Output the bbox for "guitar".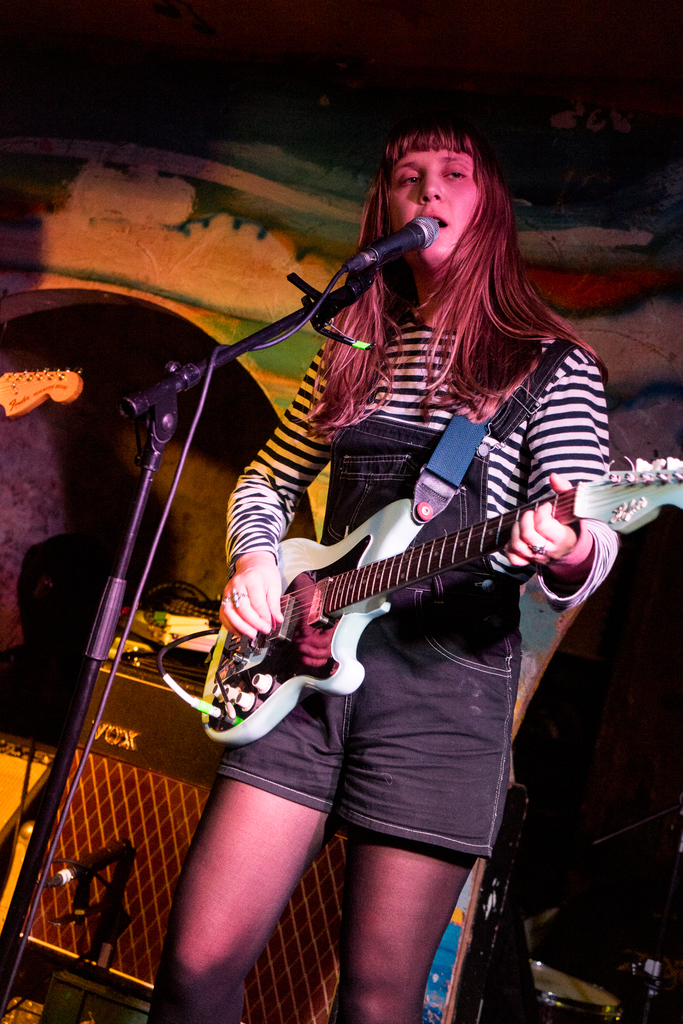
box=[190, 450, 680, 751].
